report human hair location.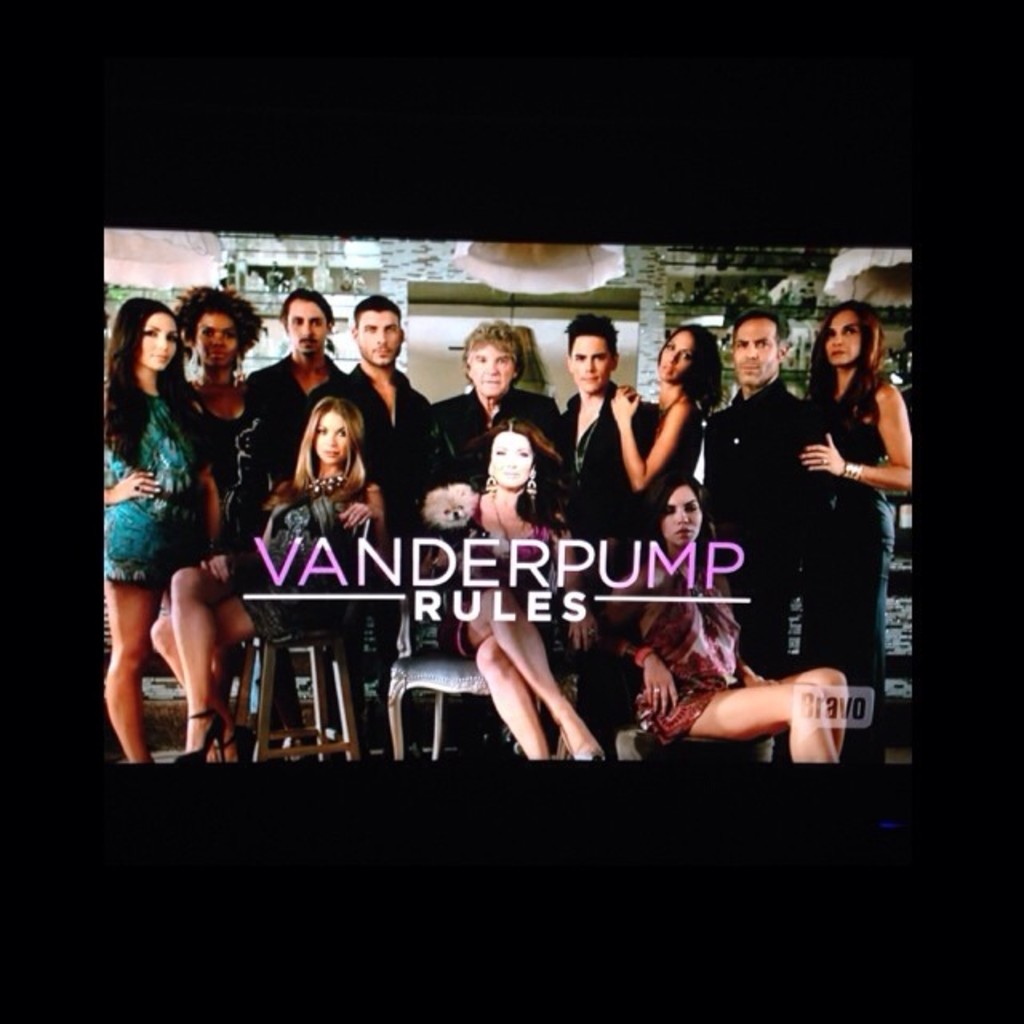
Report: <bbox>464, 323, 530, 376</bbox>.
